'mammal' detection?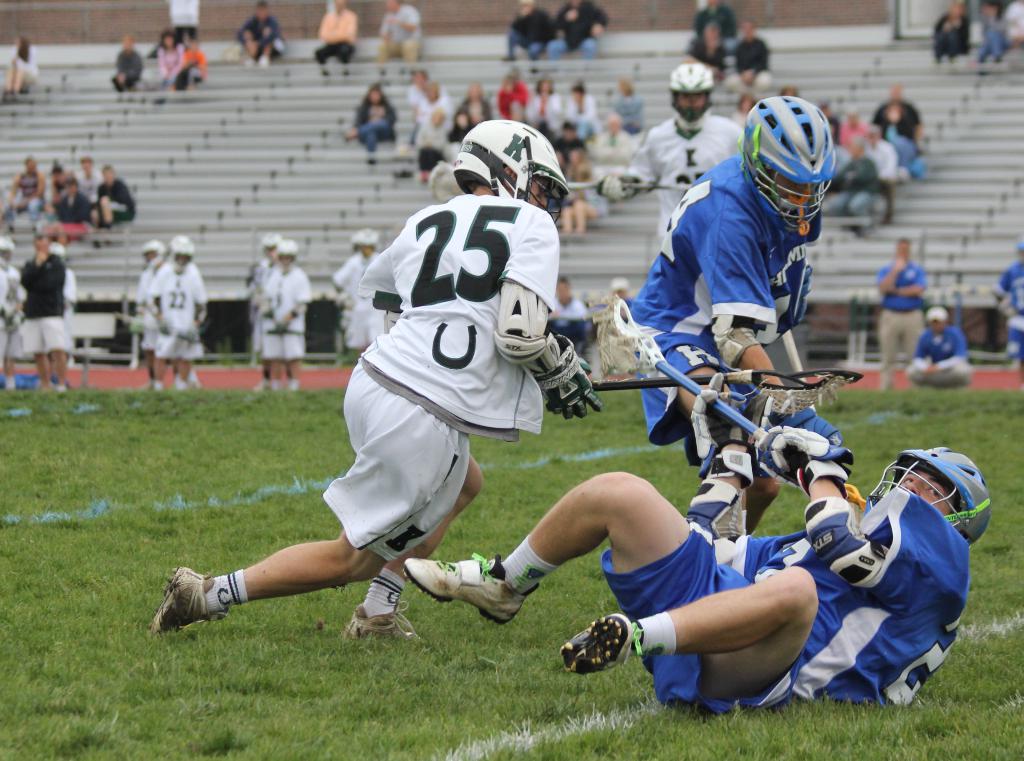
l=123, t=240, r=168, b=381
